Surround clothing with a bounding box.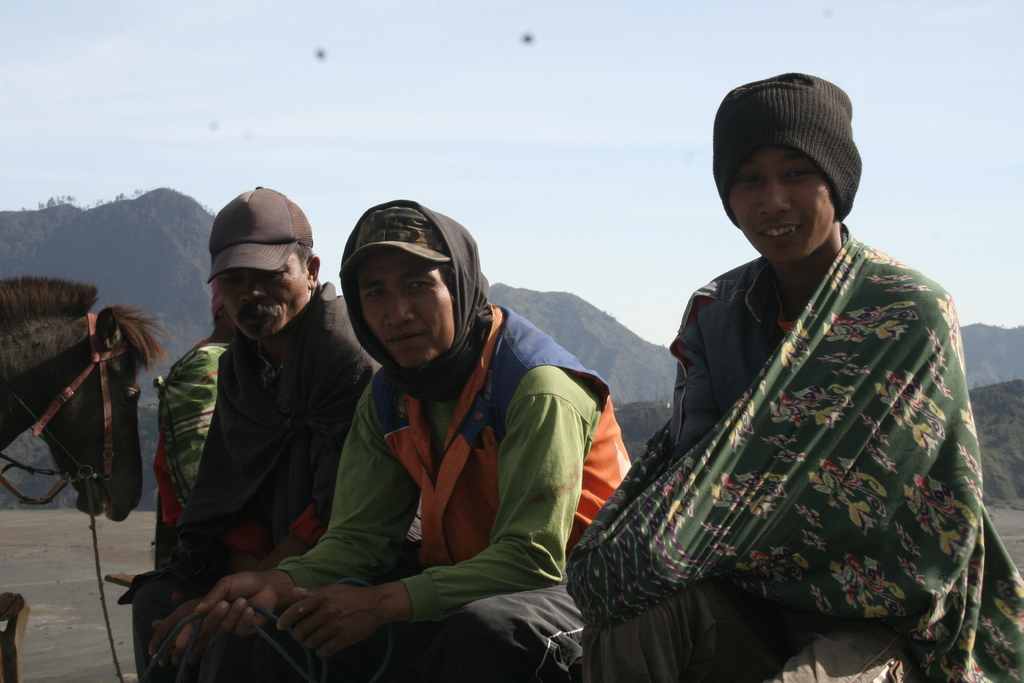
305:236:609:666.
